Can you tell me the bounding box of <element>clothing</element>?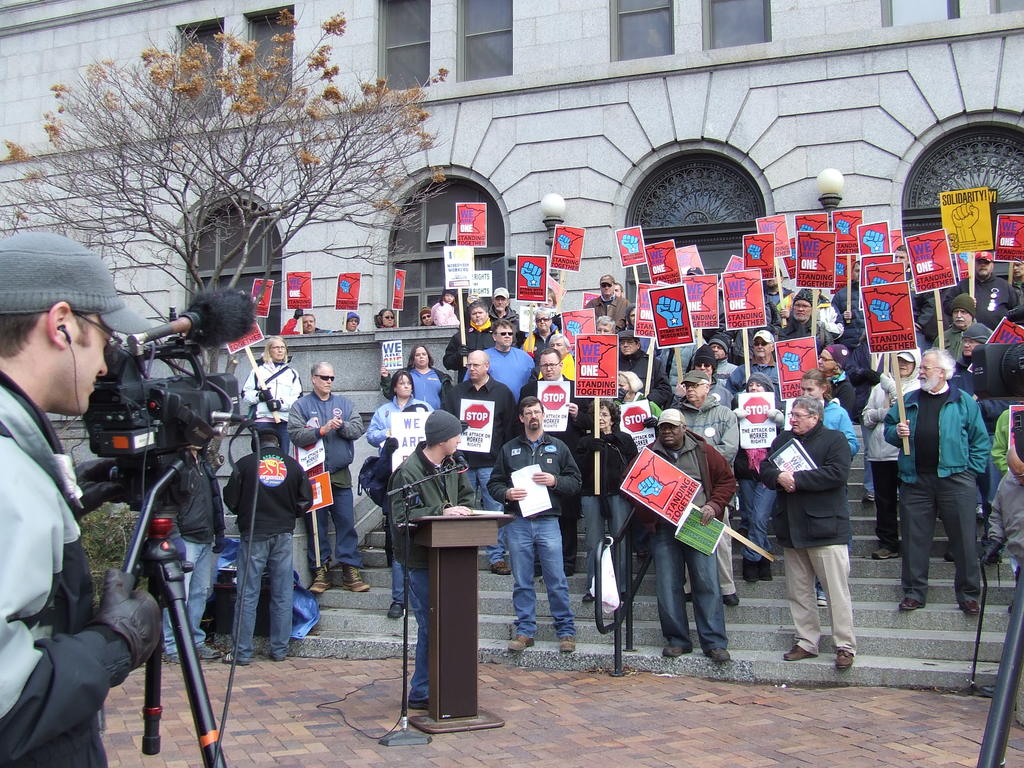
384/447/477/694.
